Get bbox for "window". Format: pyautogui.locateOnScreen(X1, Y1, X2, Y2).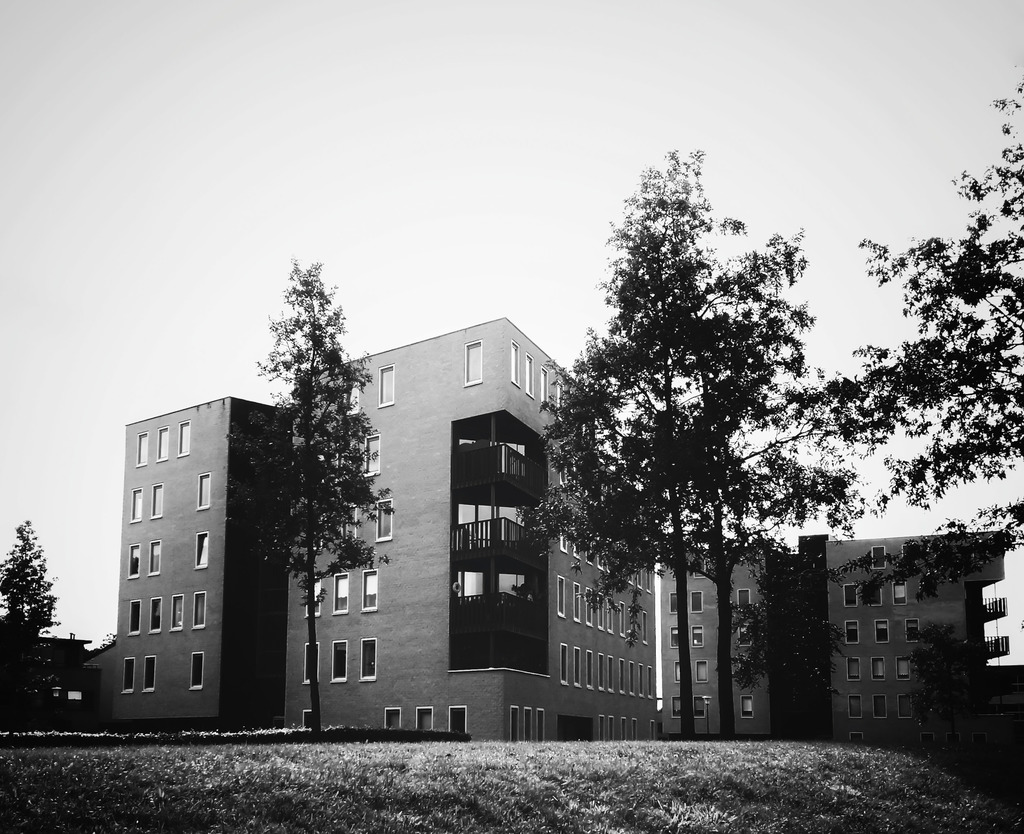
pyautogui.locateOnScreen(330, 640, 348, 680).
